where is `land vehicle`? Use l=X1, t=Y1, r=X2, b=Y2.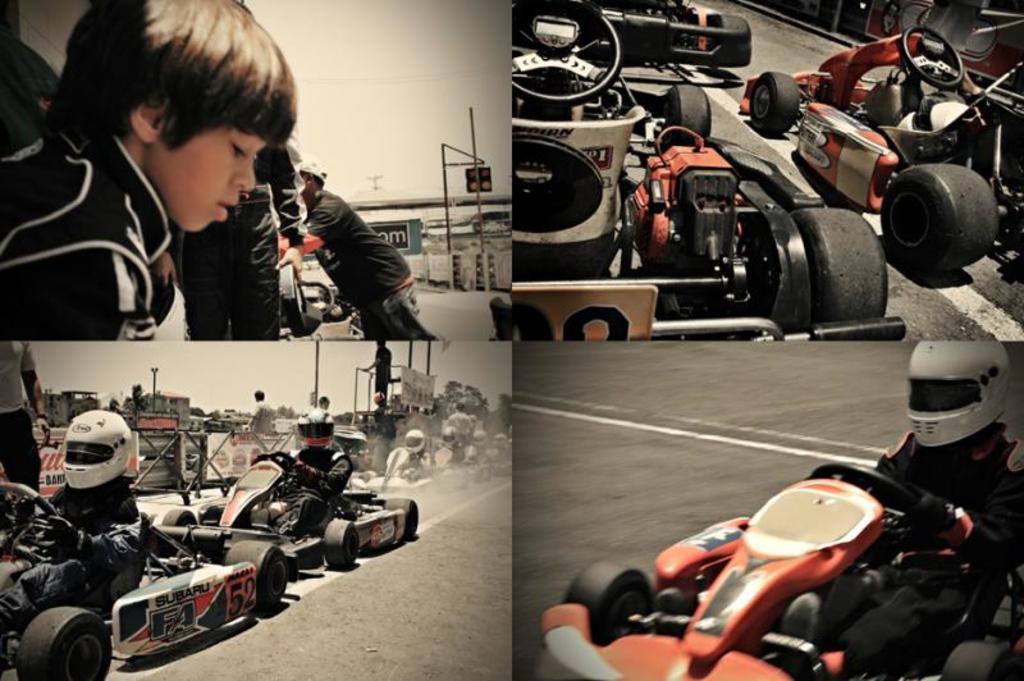
l=746, t=29, r=1023, b=288.
